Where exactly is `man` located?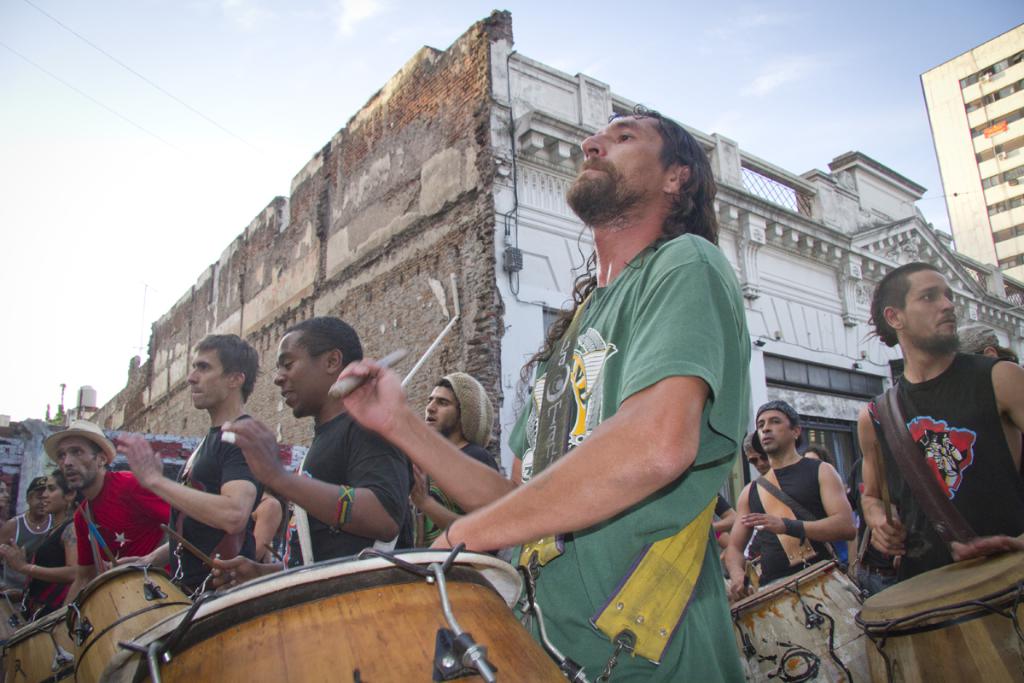
Its bounding box is x1=741 y1=428 x2=772 y2=477.
